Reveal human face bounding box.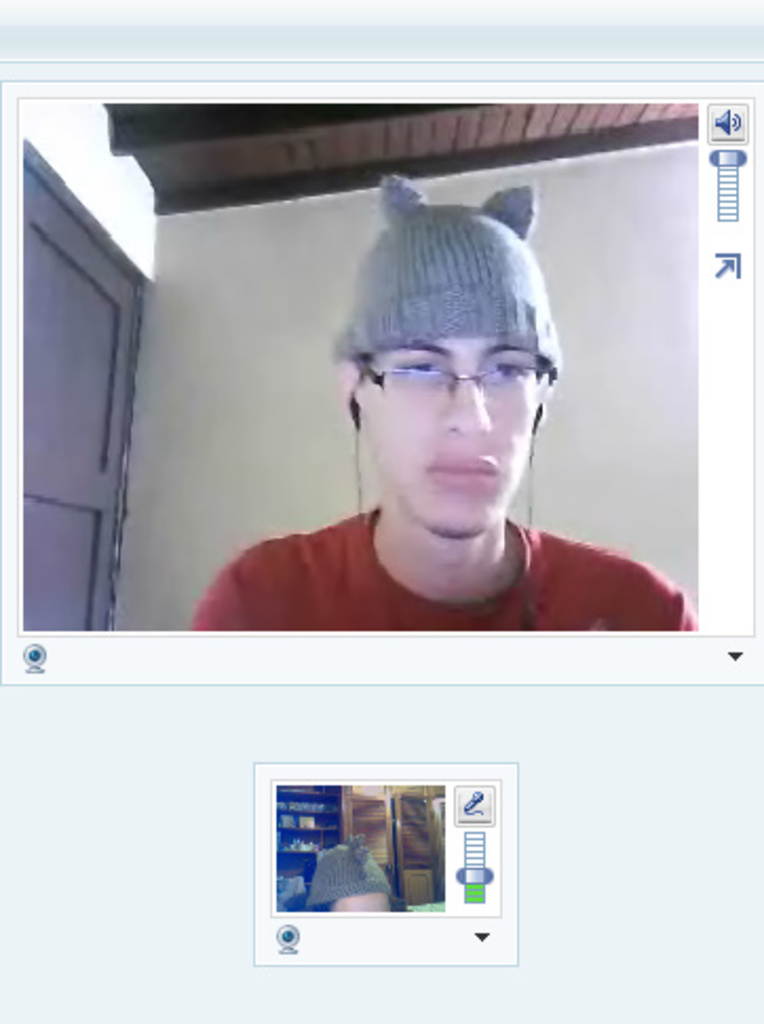
Revealed: bbox=(348, 334, 538, 534).
